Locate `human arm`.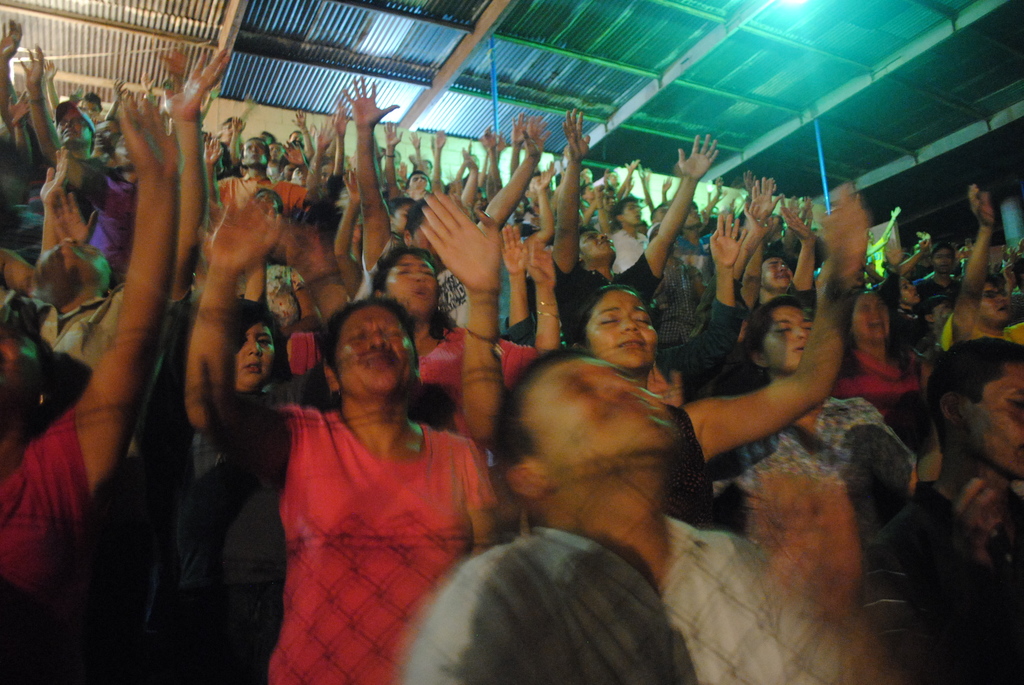
Bounding box: region(797, 198, 808, 225).
